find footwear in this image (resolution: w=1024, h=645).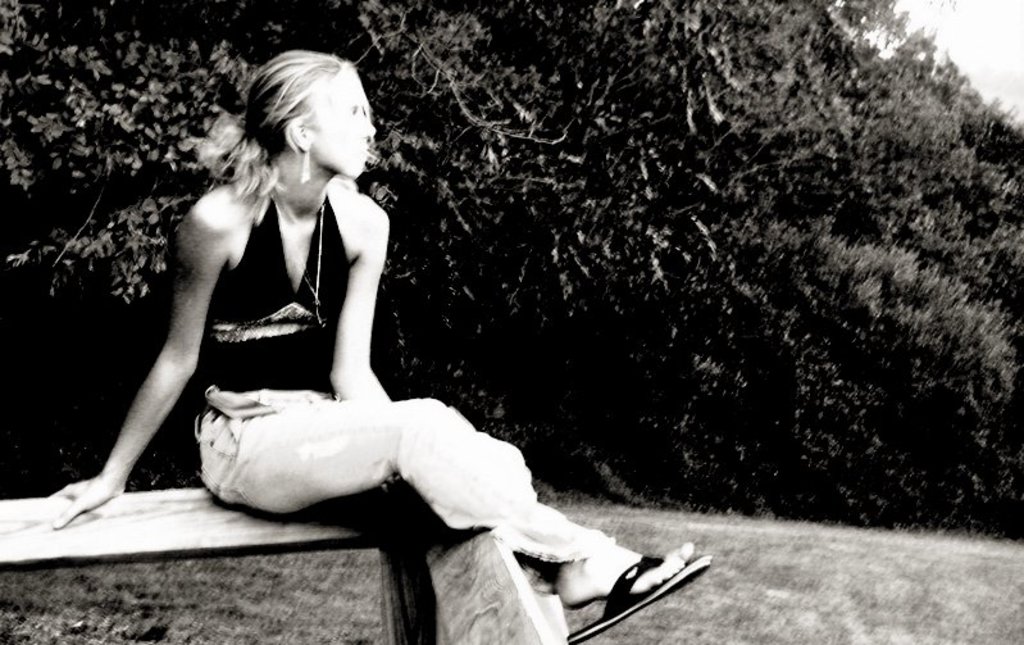
region(561, 554, 713, 644).
